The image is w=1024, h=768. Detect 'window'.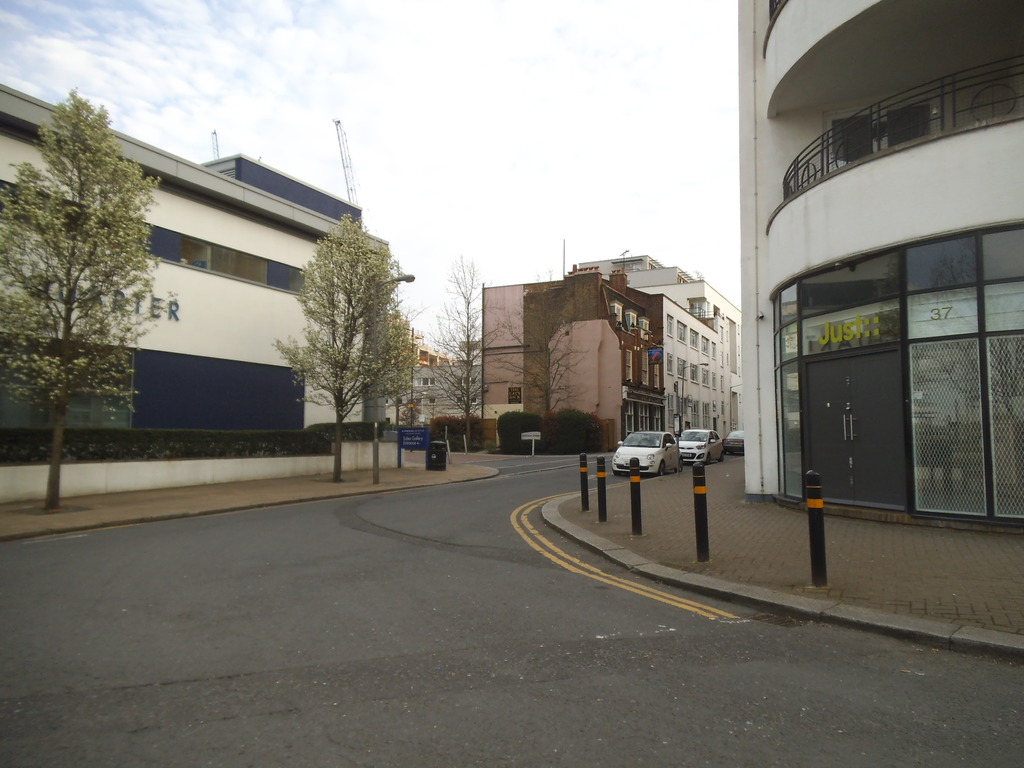
Detection: {"x1": 625, "y1": 349, "x2": 632, "y2": 381}.
